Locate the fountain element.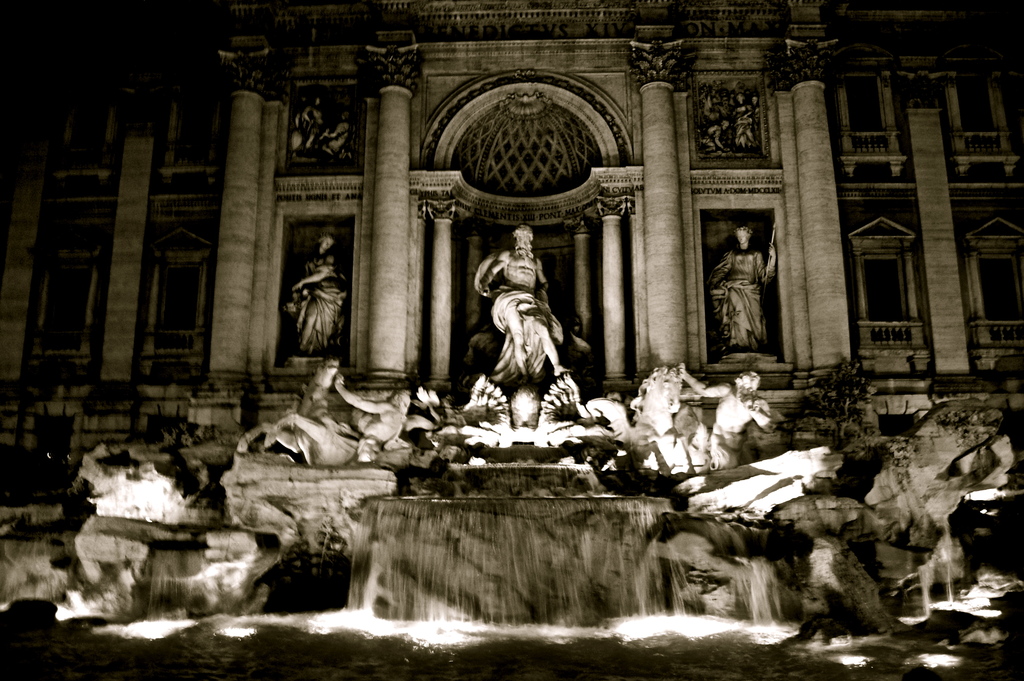
Element bbox: 0,215,1021,680.
